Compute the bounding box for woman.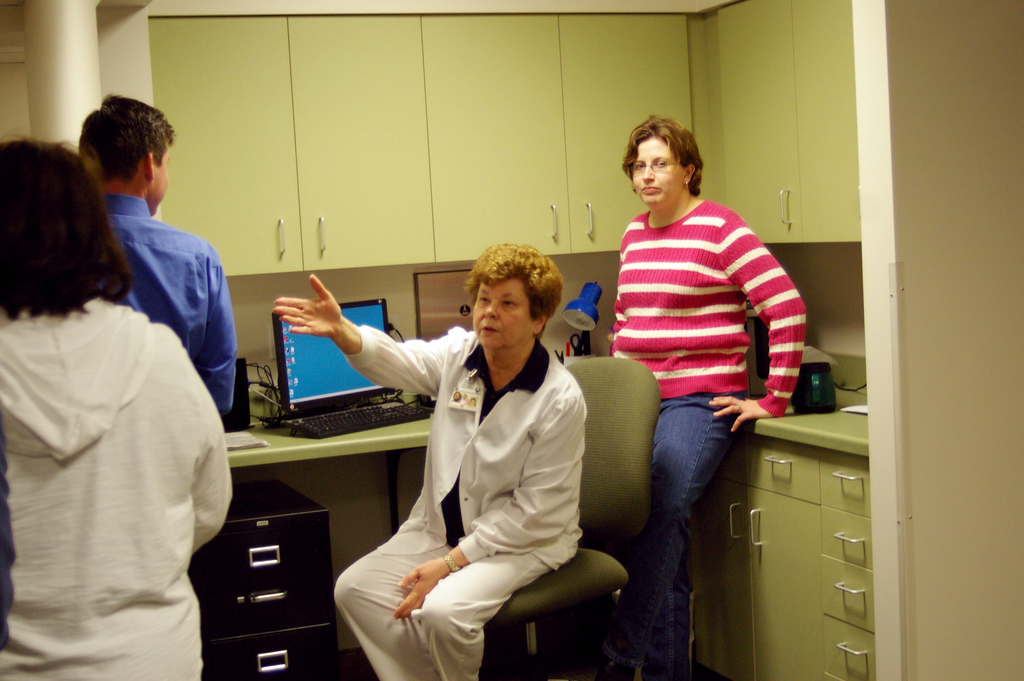
BBox(273, 240, 588, 680).
